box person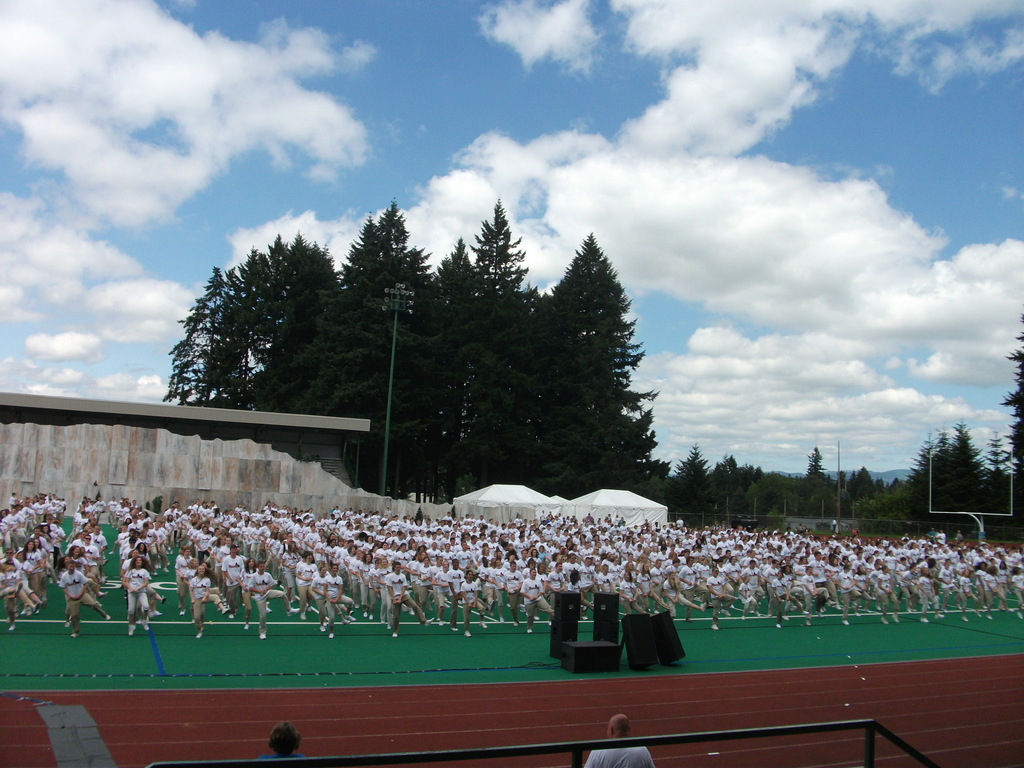
region(171, 550, 195, 609)
